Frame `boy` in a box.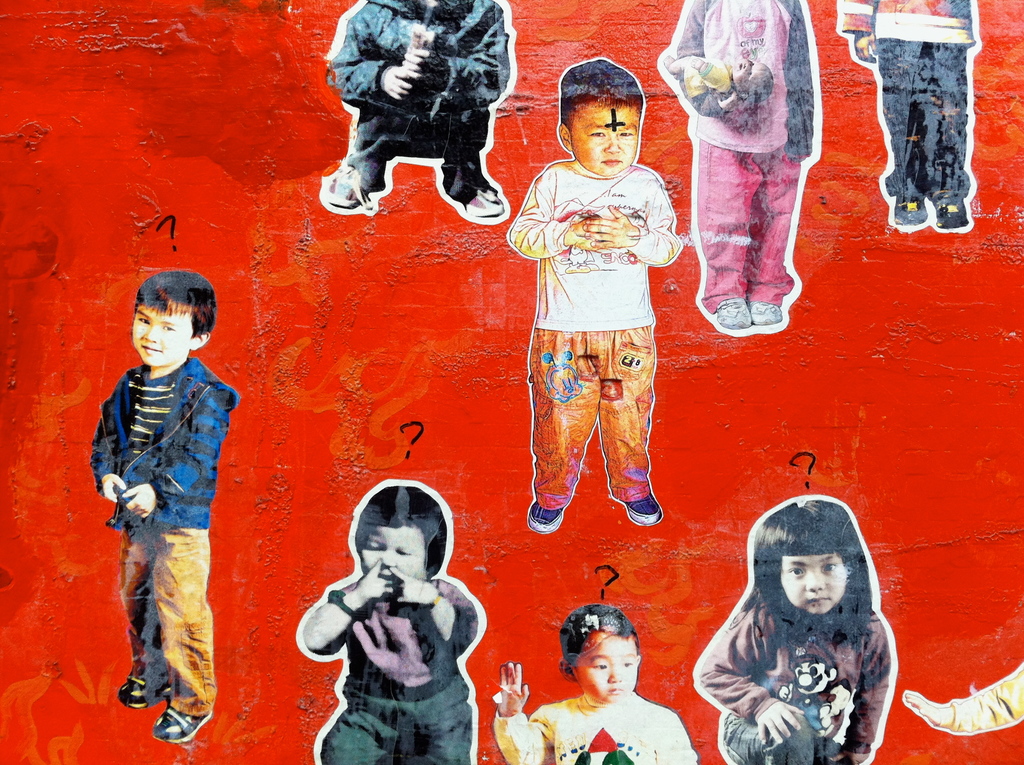
crop(494, 601, 698, 764).
